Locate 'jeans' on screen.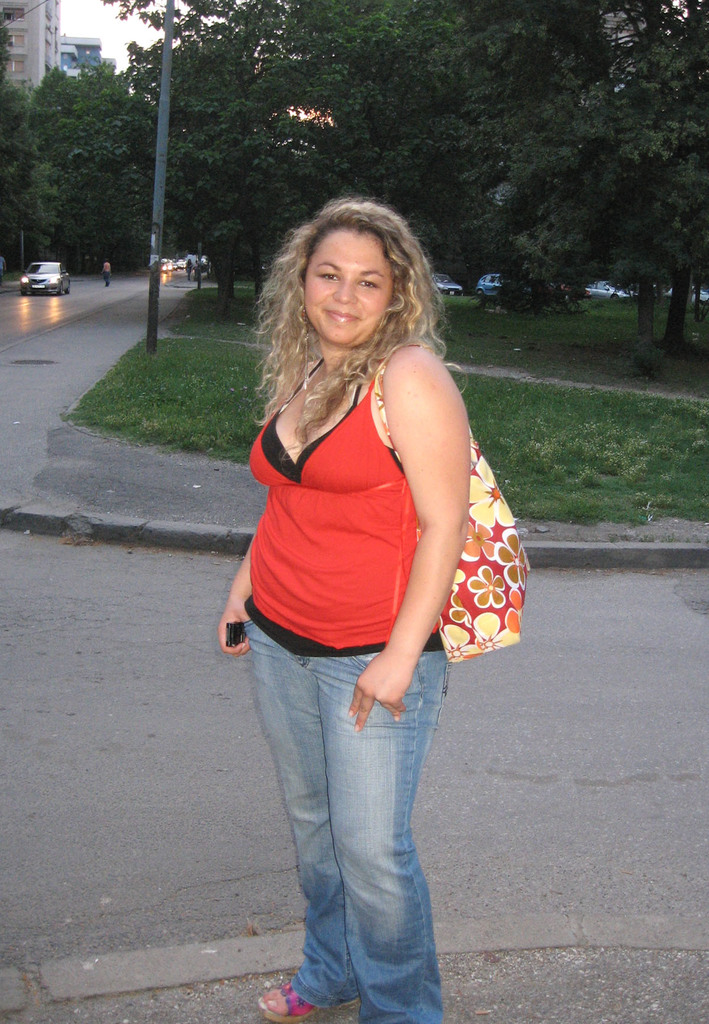
On screen at 245,631,491,1011.
